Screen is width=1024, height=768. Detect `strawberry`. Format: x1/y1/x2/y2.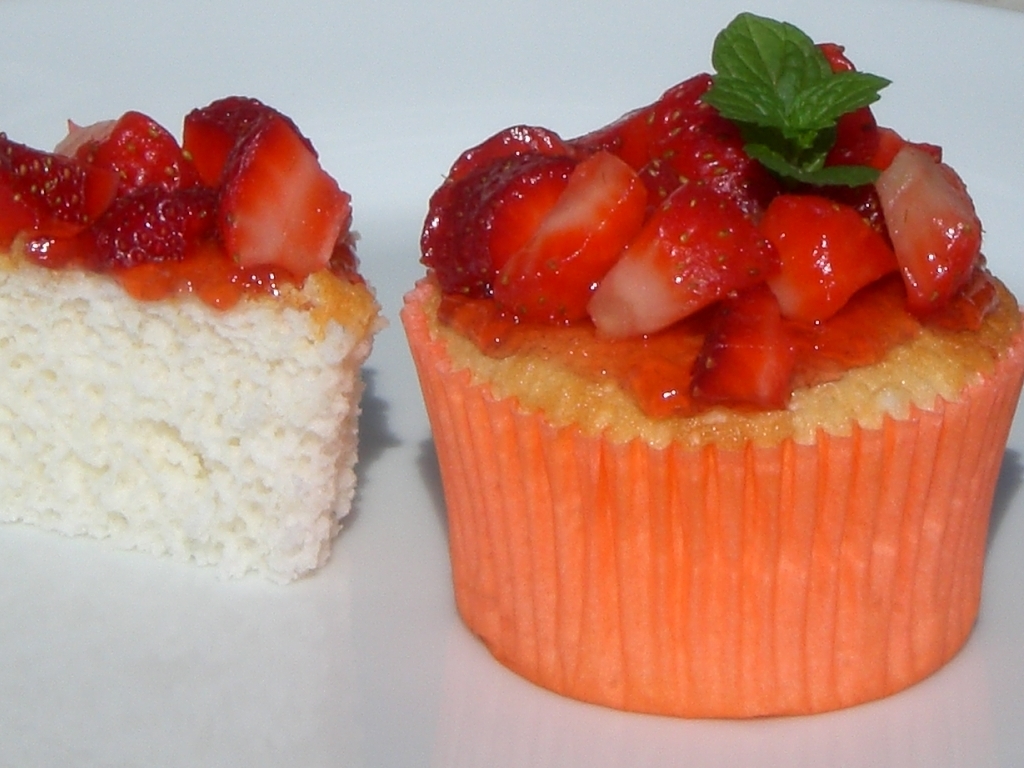
209/112/357/276.
